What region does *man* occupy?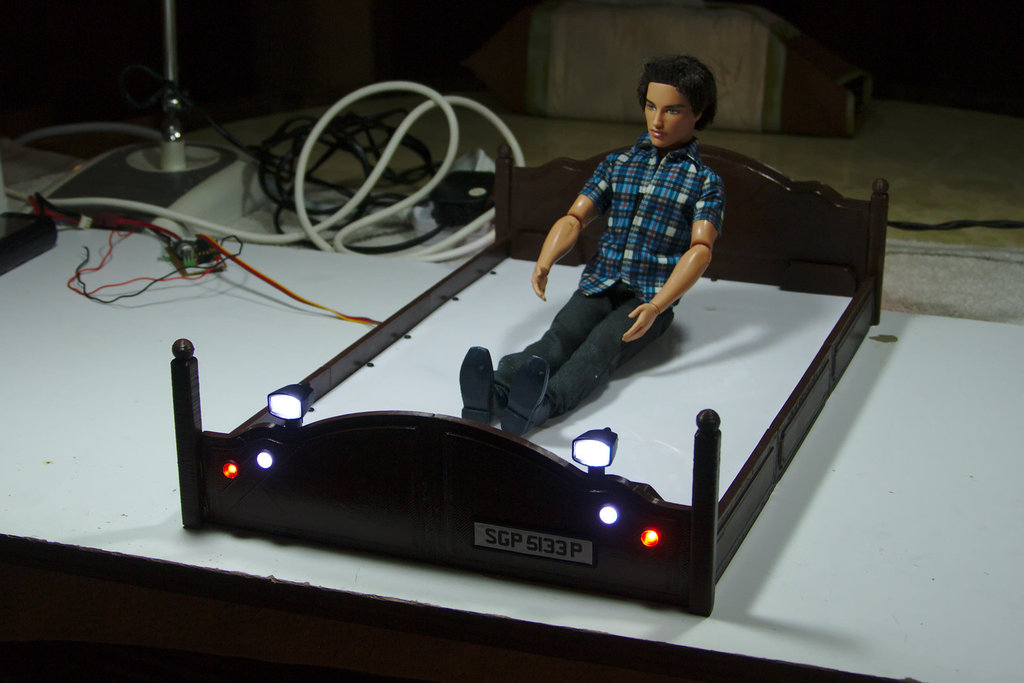
515:55:782:414.
